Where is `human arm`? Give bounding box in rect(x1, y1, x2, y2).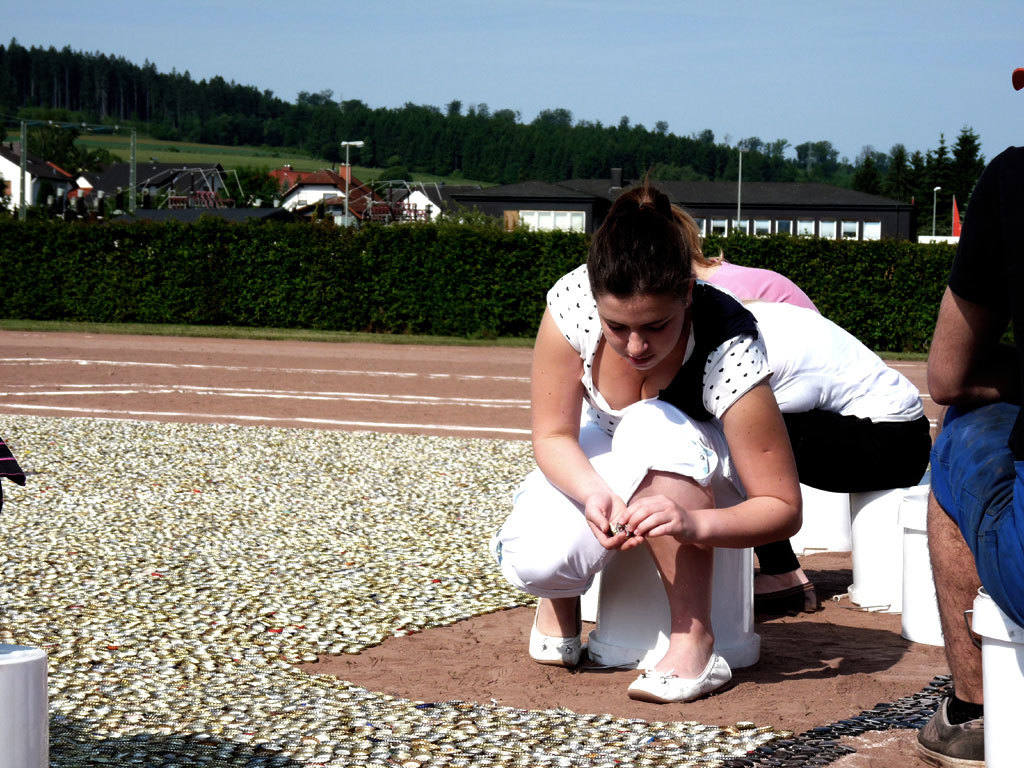
rect(616, 335, 805, 550).
